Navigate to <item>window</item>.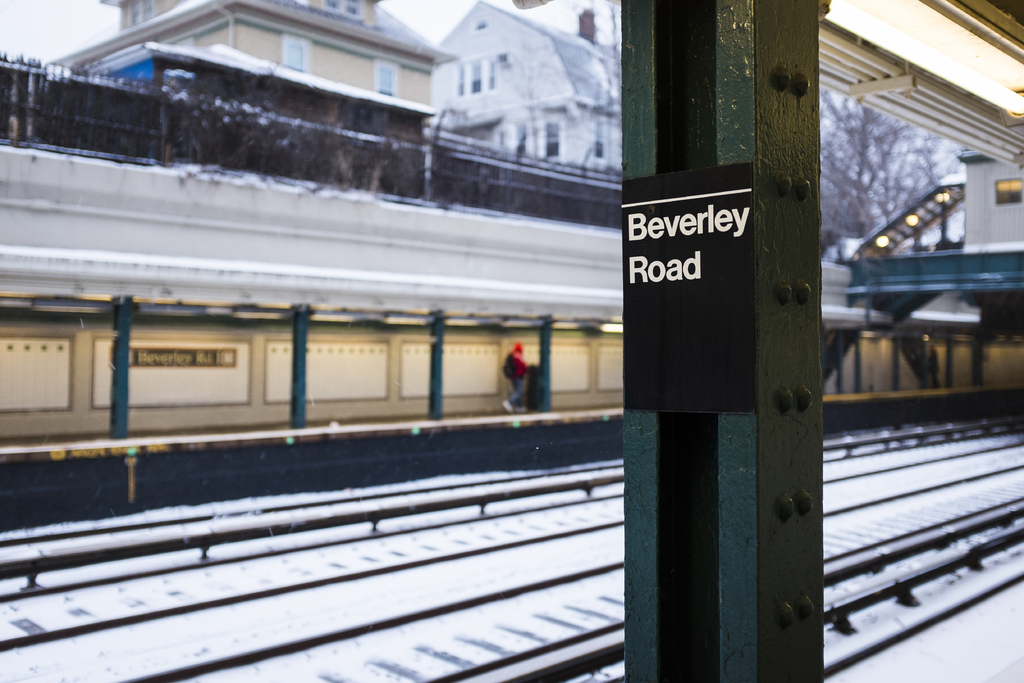
Navigation target: {"x1": 997, "y1": 178, "x2": 1023, "y2": 204}.
